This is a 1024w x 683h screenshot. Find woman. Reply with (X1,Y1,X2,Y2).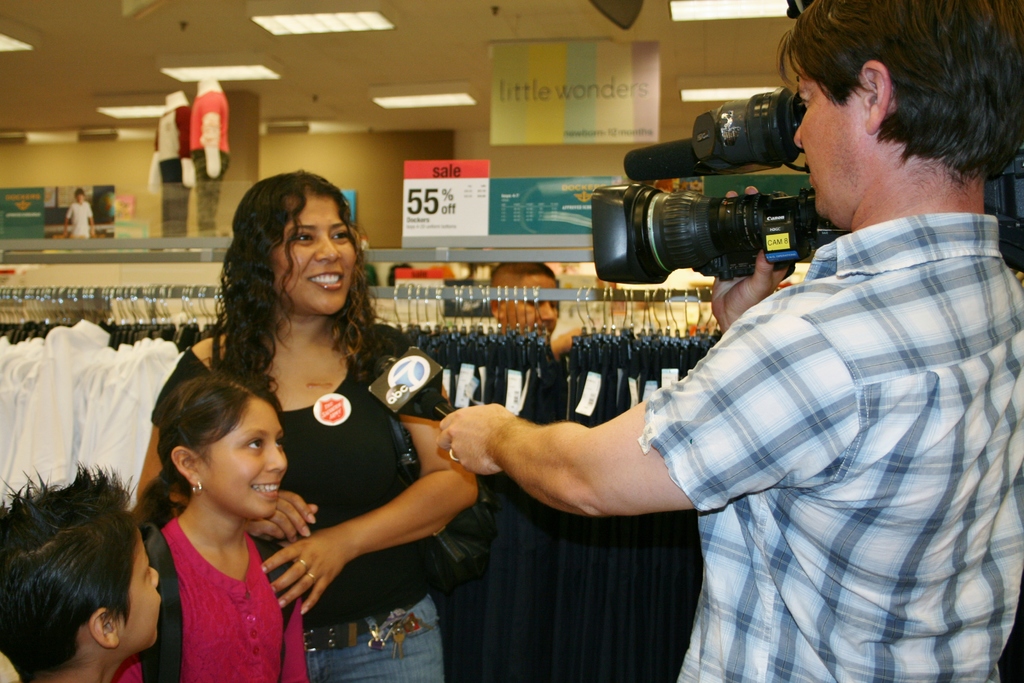
(155,181,477,682).
